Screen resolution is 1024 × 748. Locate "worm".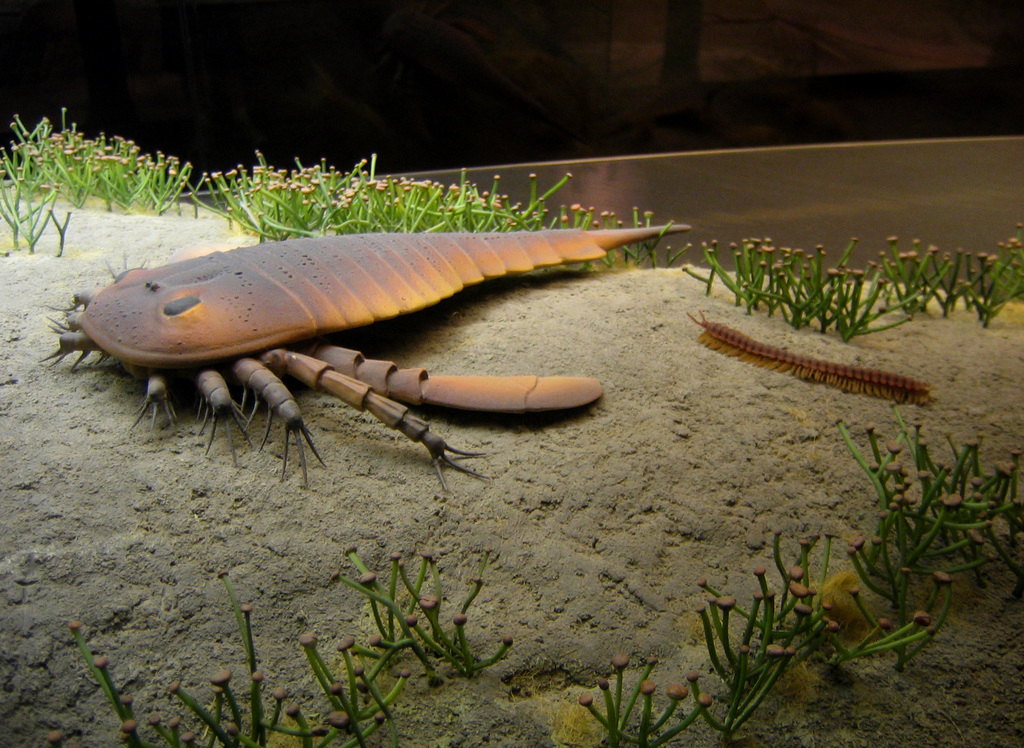
688:311:937:404.
